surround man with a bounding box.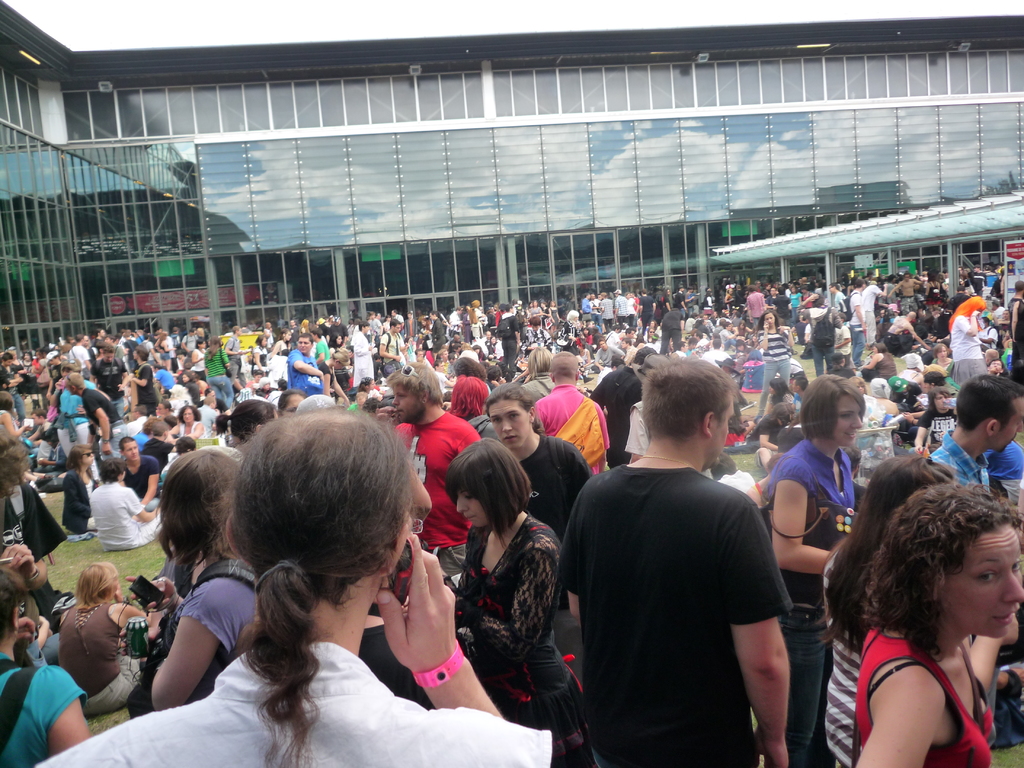
(709,294,714,311).
